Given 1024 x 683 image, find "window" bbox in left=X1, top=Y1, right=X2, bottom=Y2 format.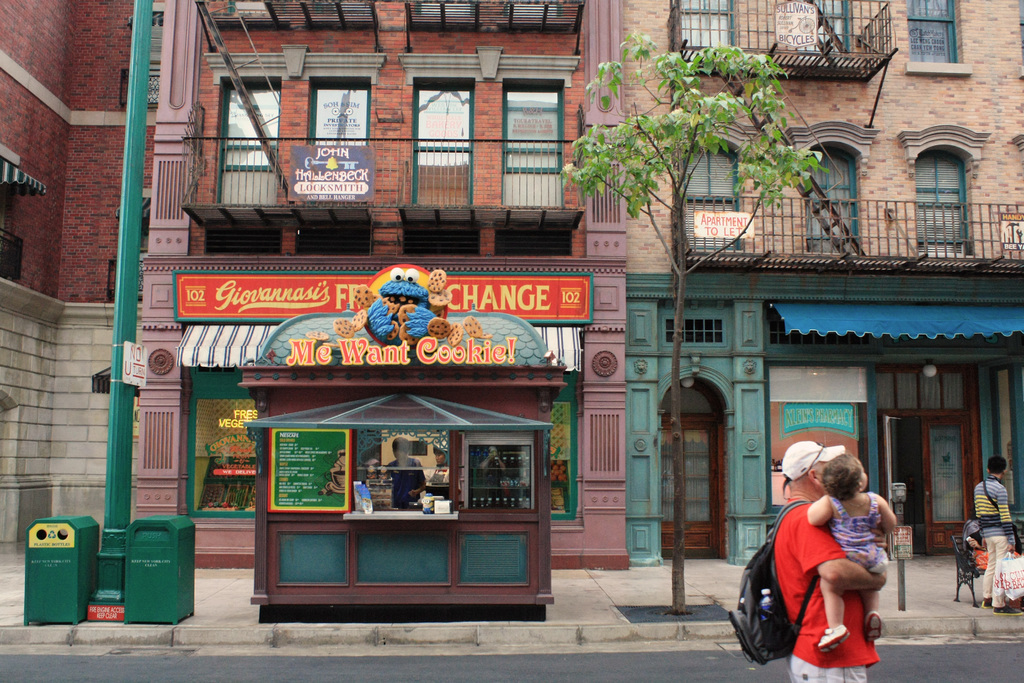
left=905, top=0, right=968, bottom=78.
